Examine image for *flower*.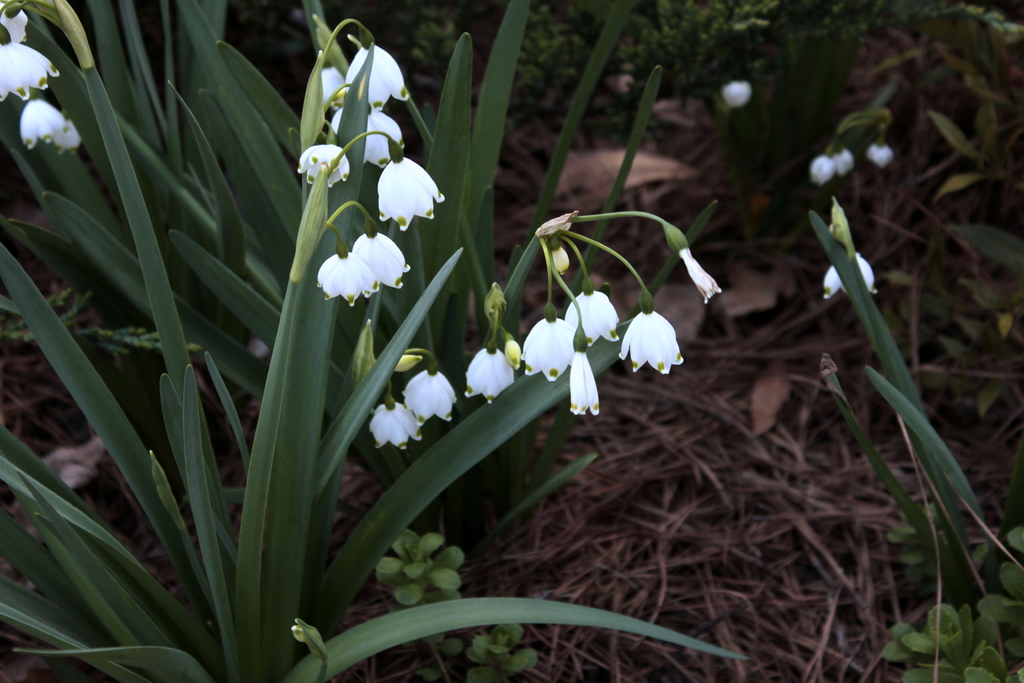
Examination result: <box>329,106,406,169</box>.
